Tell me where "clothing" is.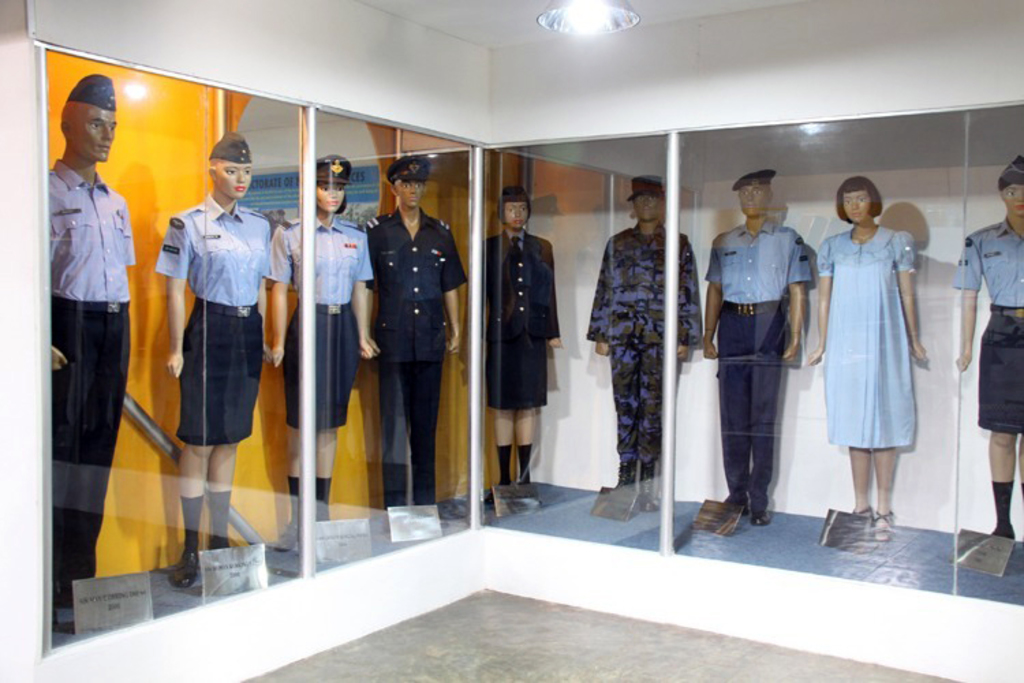
"clothing" is at [x1=367, y1=204, x2=477, y2=510].
